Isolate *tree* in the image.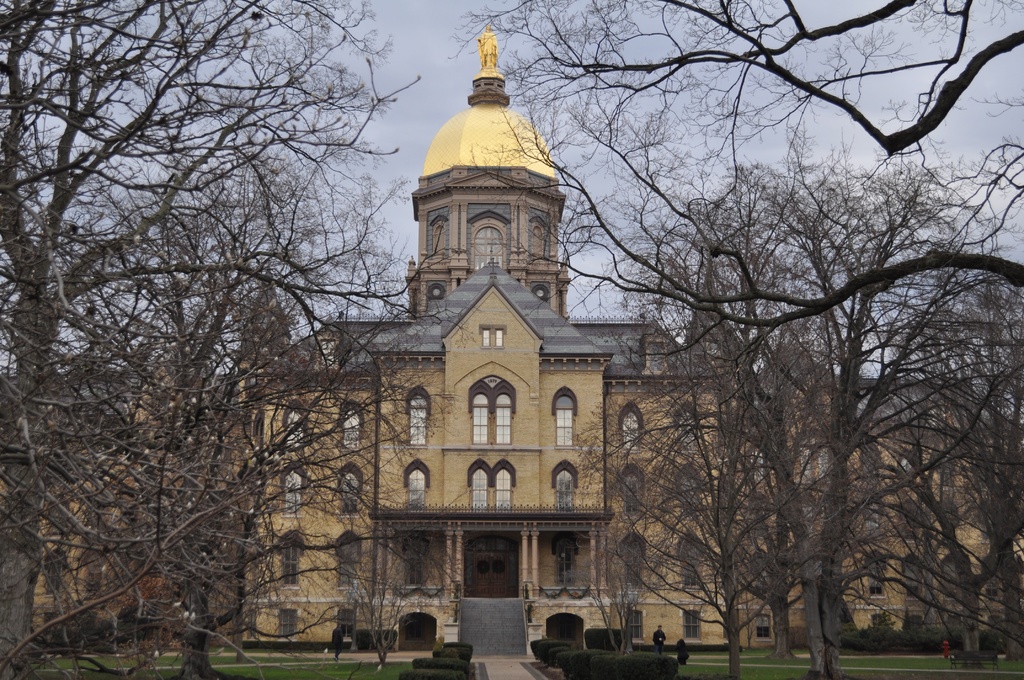
Isolated region: <bbox>36, 12, 388, 604</bbox>.
